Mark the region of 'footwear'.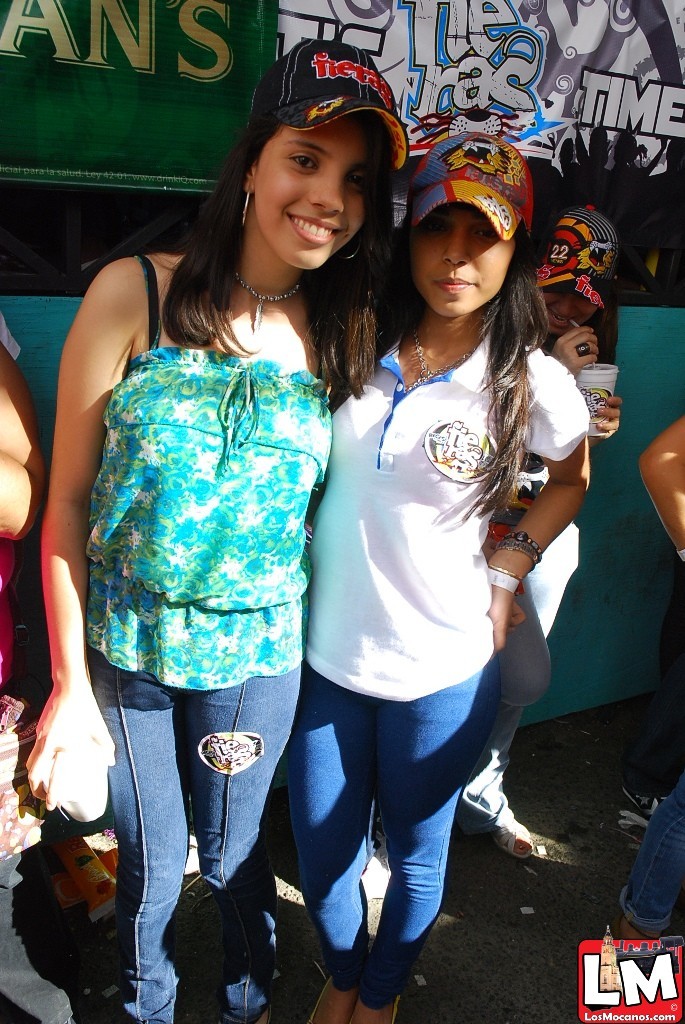
Region: x1=491, y1=809, x2=529, y2=852.
